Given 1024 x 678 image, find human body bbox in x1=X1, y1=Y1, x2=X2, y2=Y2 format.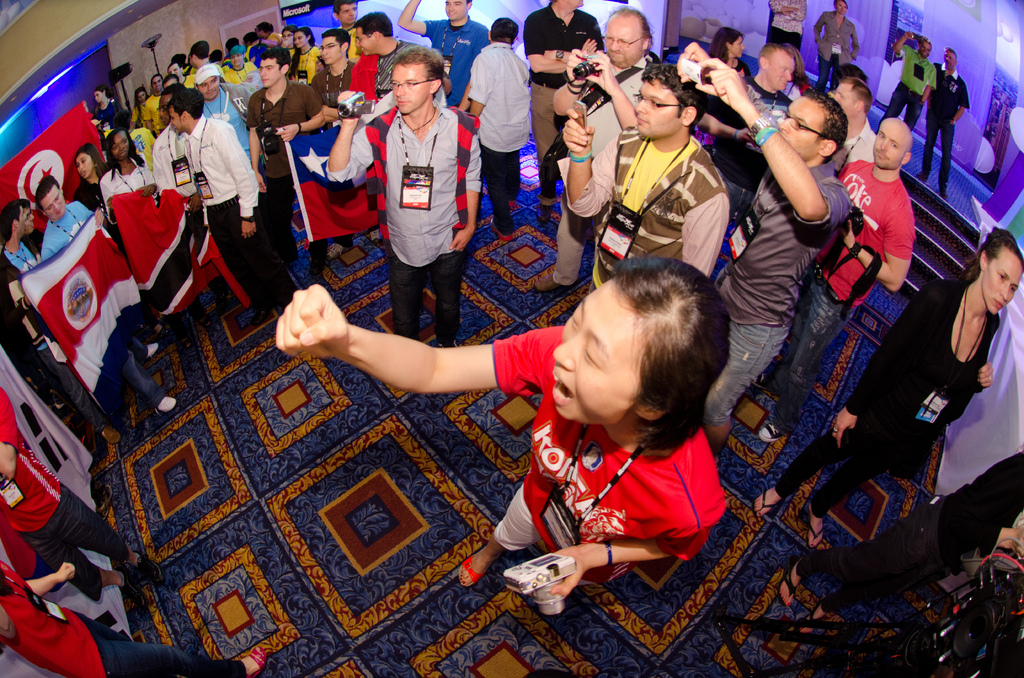
x1=912, y1=63, x2=972, y2=197.
